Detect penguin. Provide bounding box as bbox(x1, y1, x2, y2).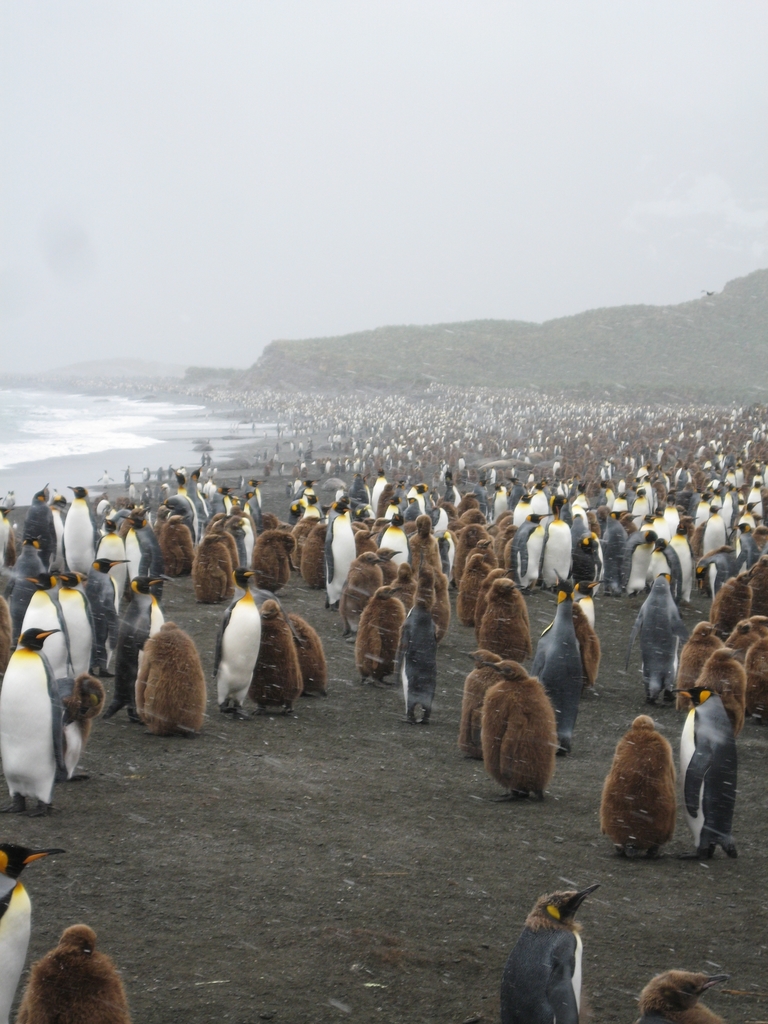
bbox(202, 540, 231, 597).
